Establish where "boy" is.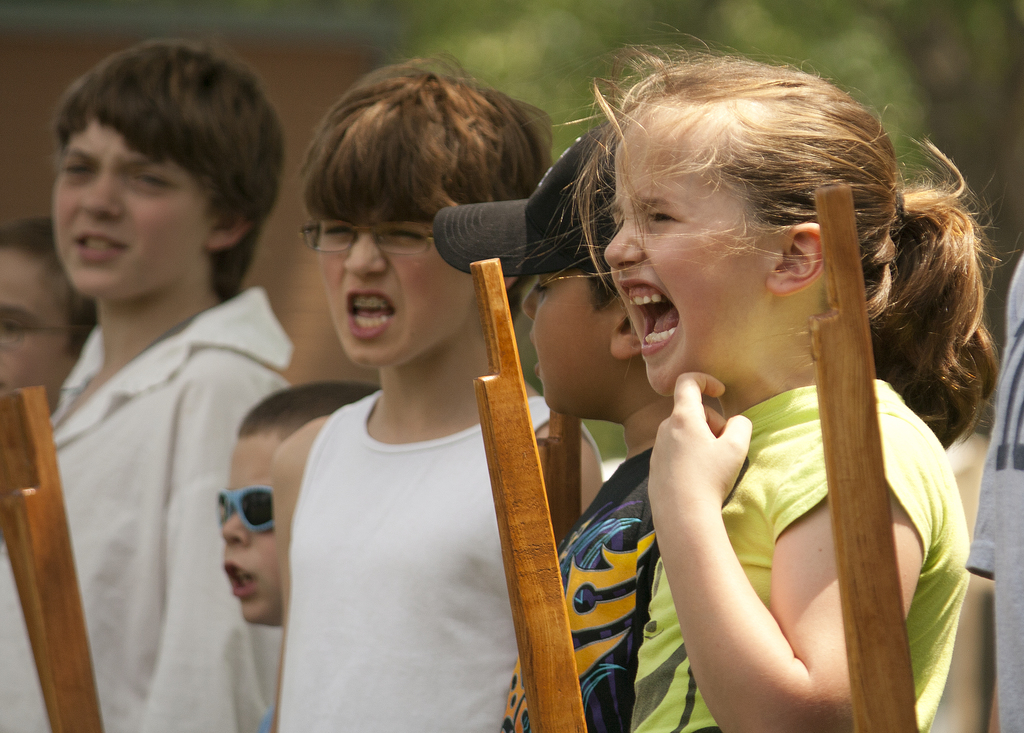
Established at 274,48,604,732.
